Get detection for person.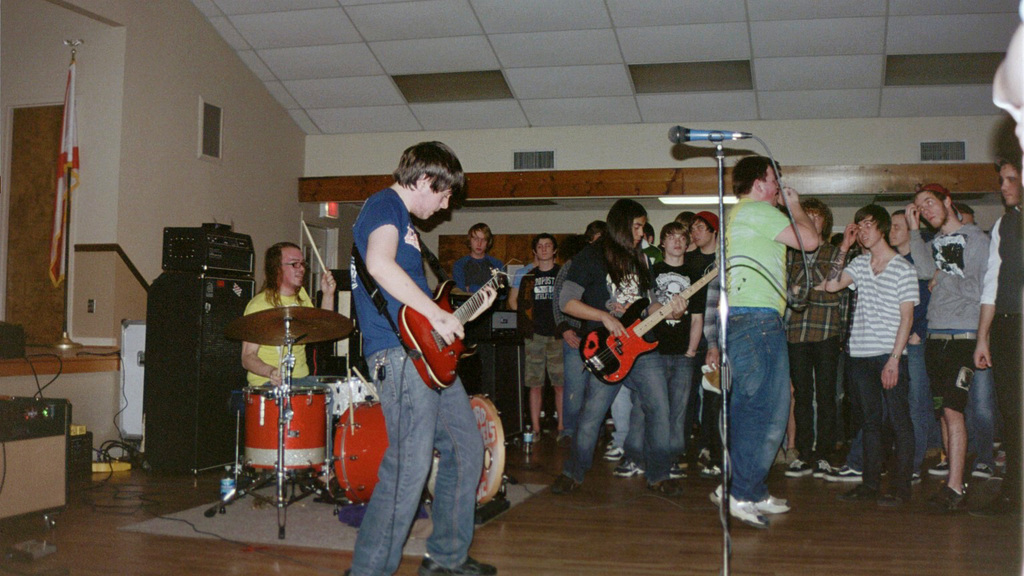
Detection: x1=559, y1=215, x2=652, y2=481.
